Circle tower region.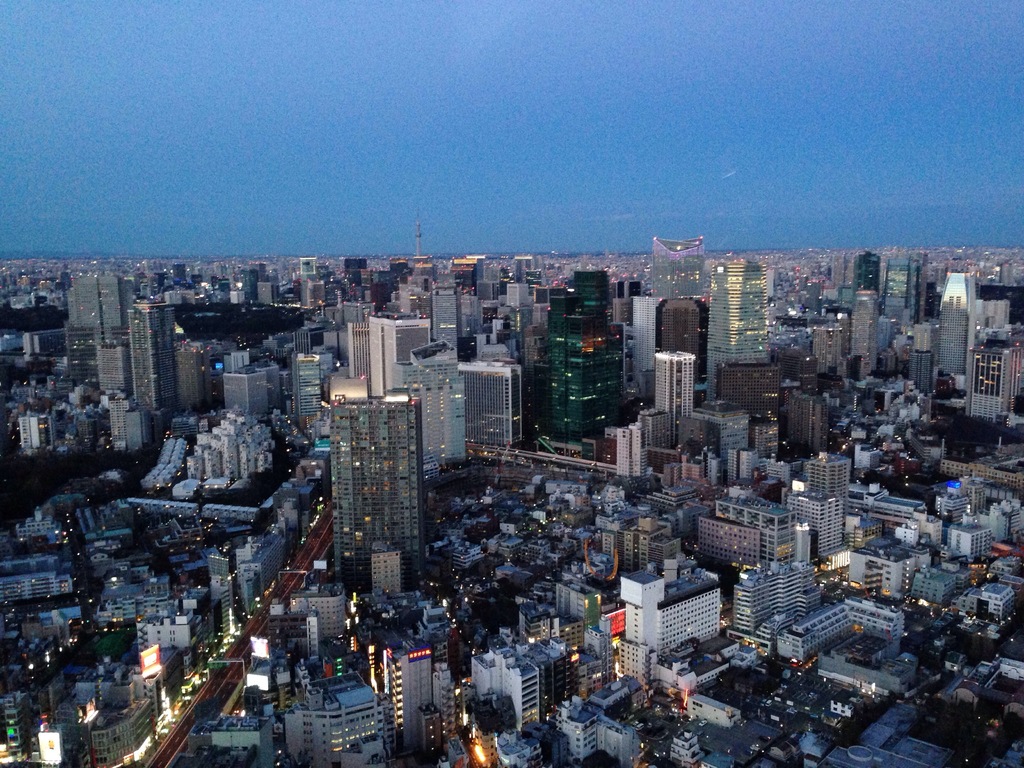
Region: rect(613, 422, 650, 481).
